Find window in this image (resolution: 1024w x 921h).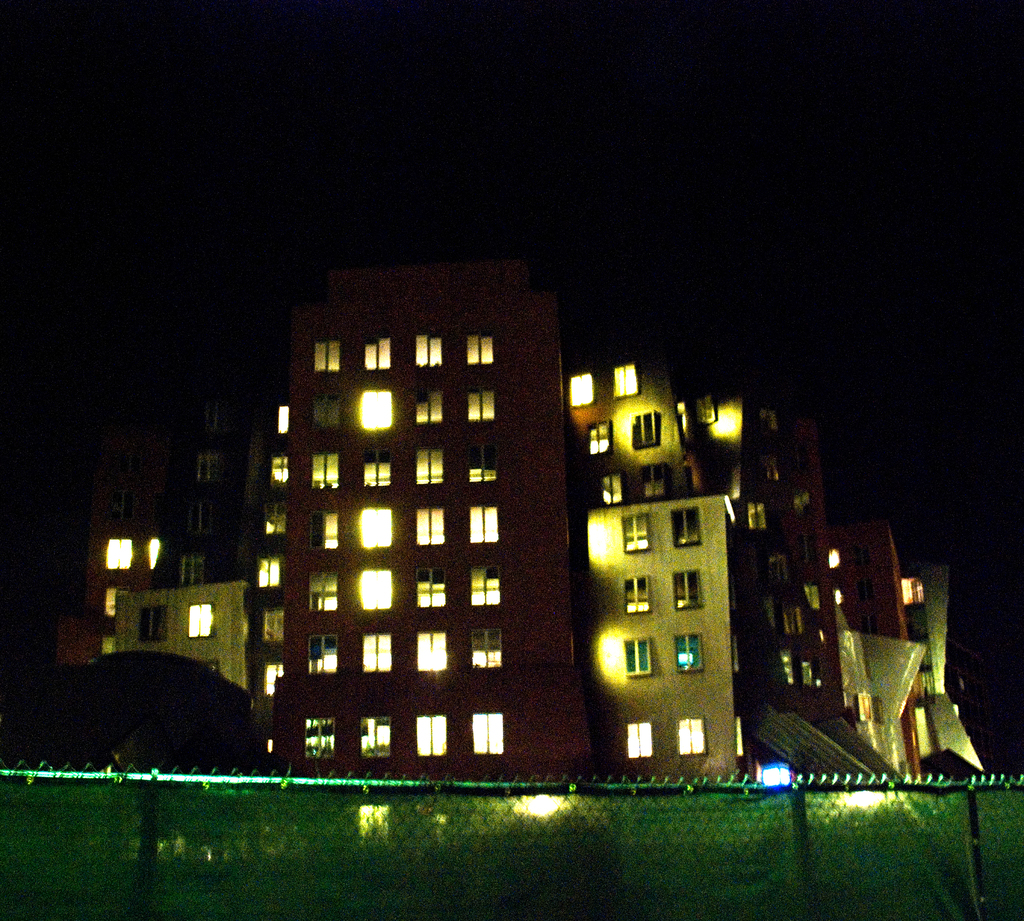
box=[306, 725, 333, 759].
